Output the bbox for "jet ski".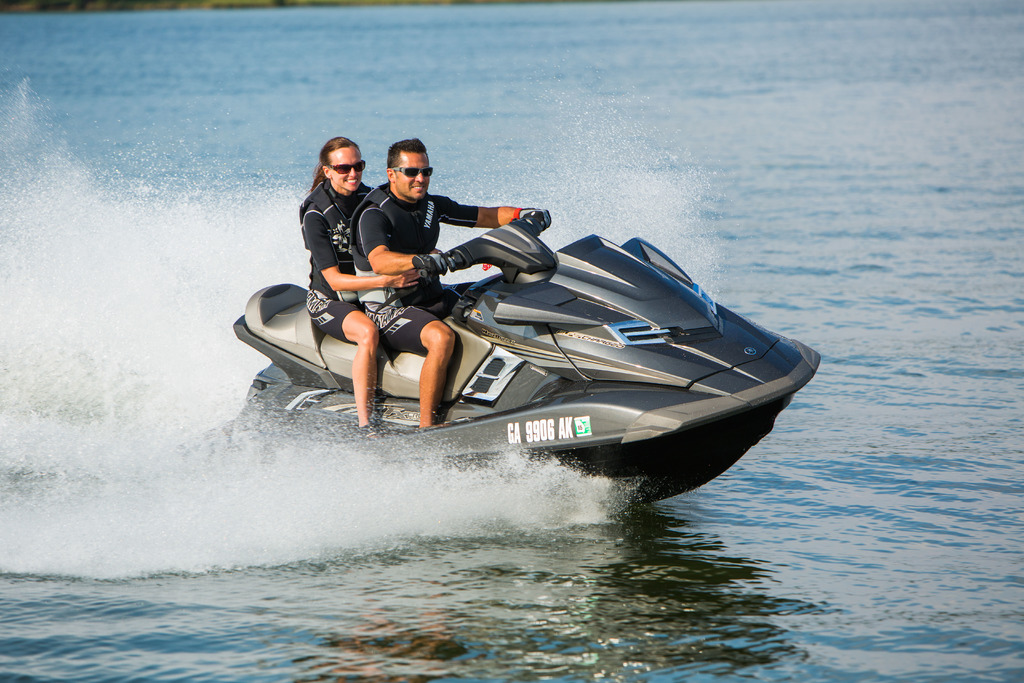
pyautogui.locateOnScreen(166, 206, 823, 507).
